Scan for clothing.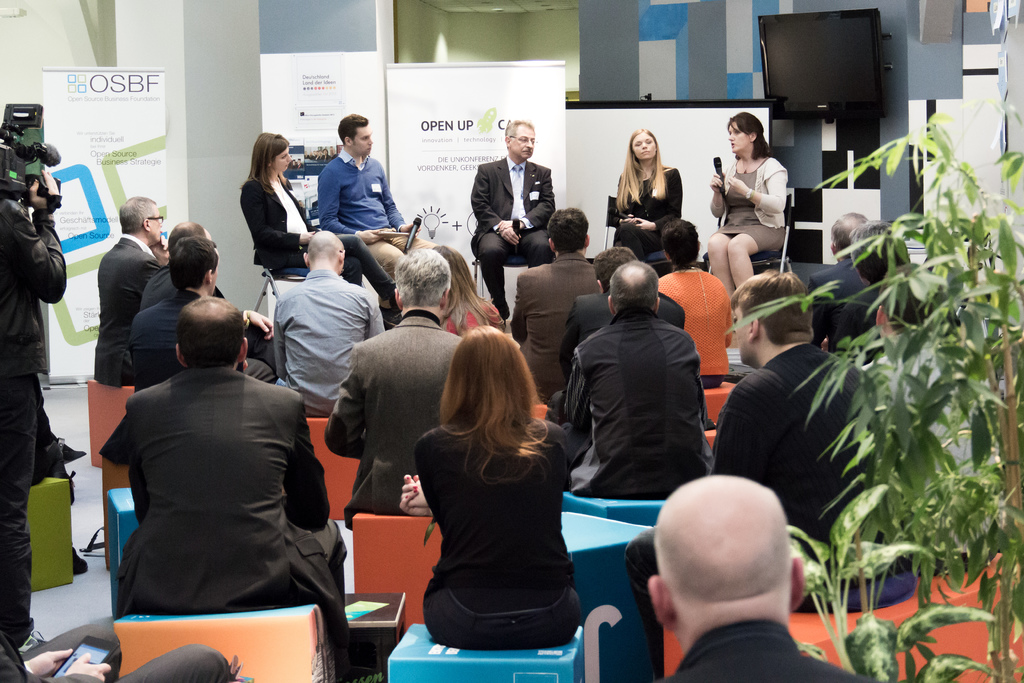
Scan result: <bbox>0, 637, 231, 682</bbox>.
